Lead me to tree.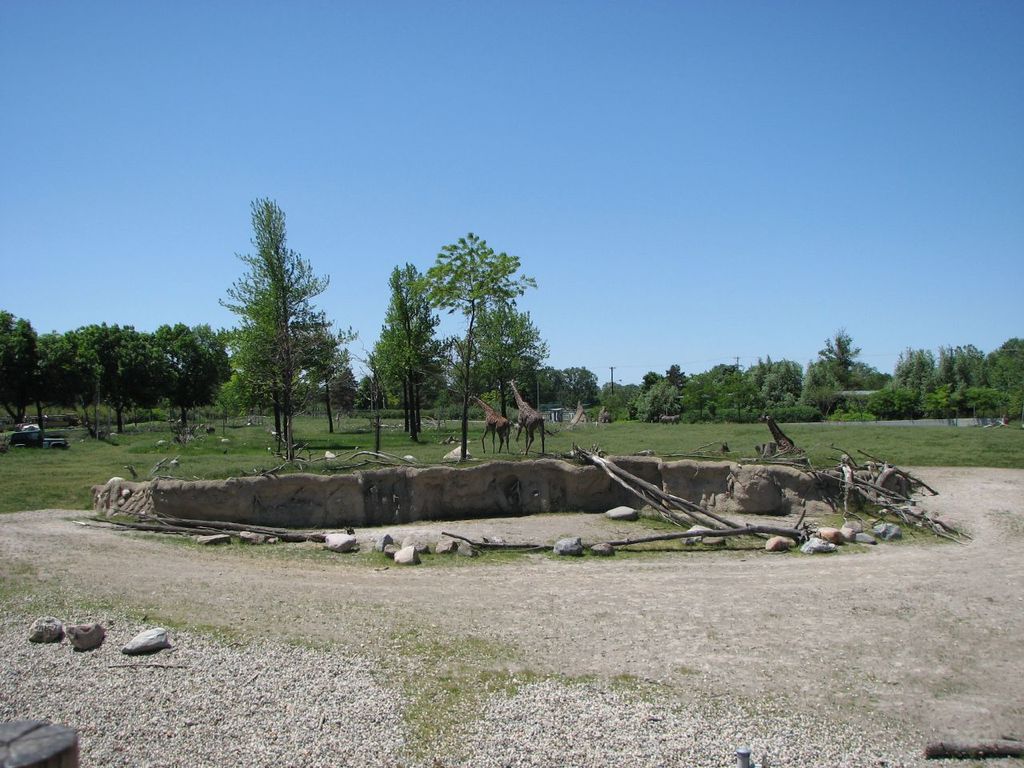
Lead to rect(363, 263, 466, 442).
